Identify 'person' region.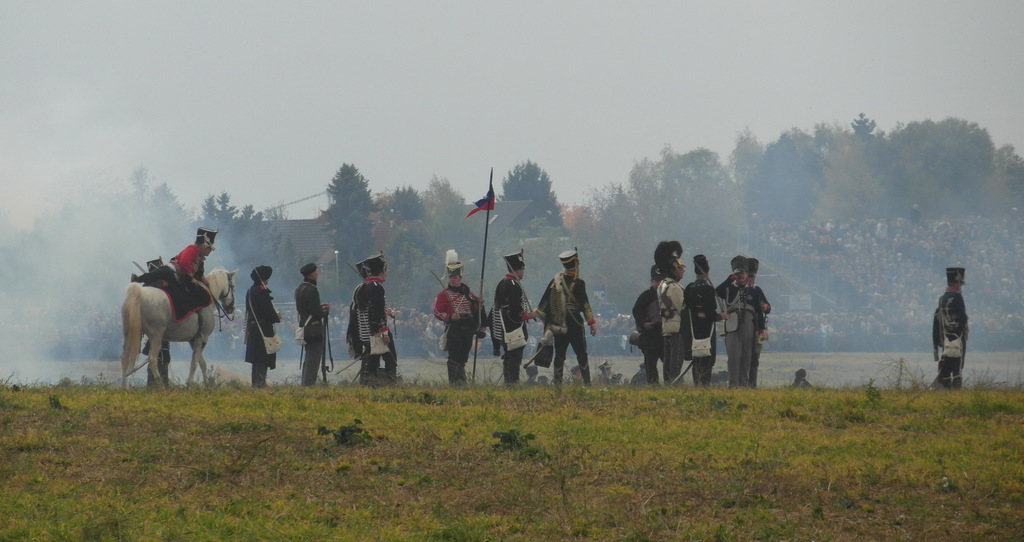
Region: {"x1": 493, "y1": 247, "x2": 535, "y2": 388}.
